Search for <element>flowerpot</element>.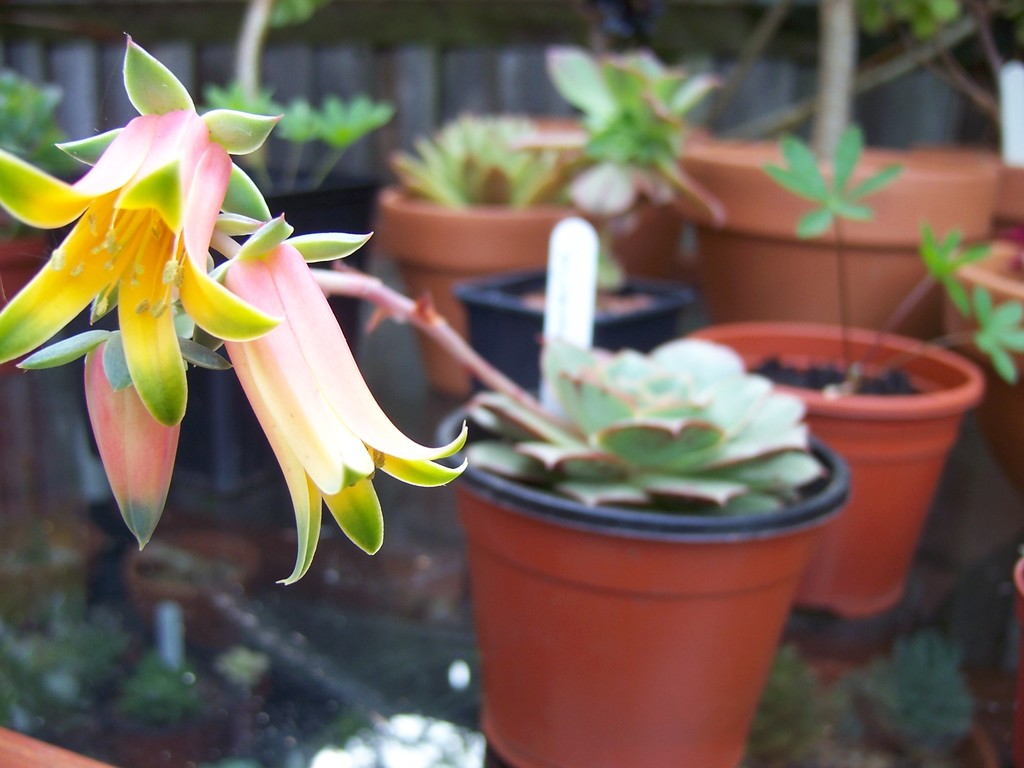
Found at pyautogui.locateOnScreen(371, 177, 676, 397).
